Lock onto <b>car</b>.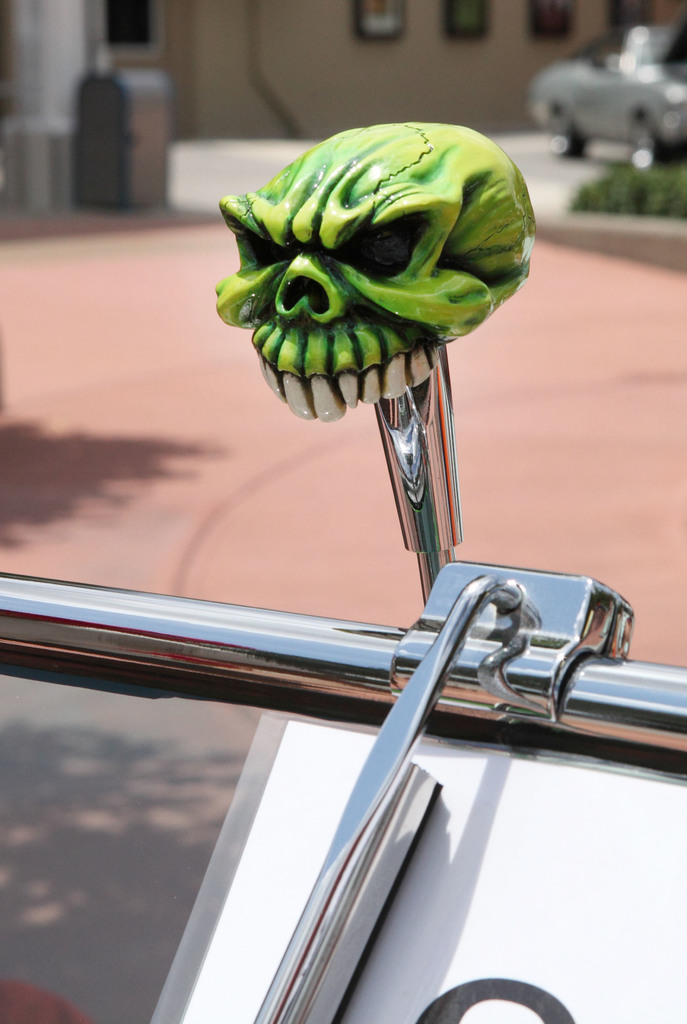
Locked: BBox(6, 0, 686, 1023).
